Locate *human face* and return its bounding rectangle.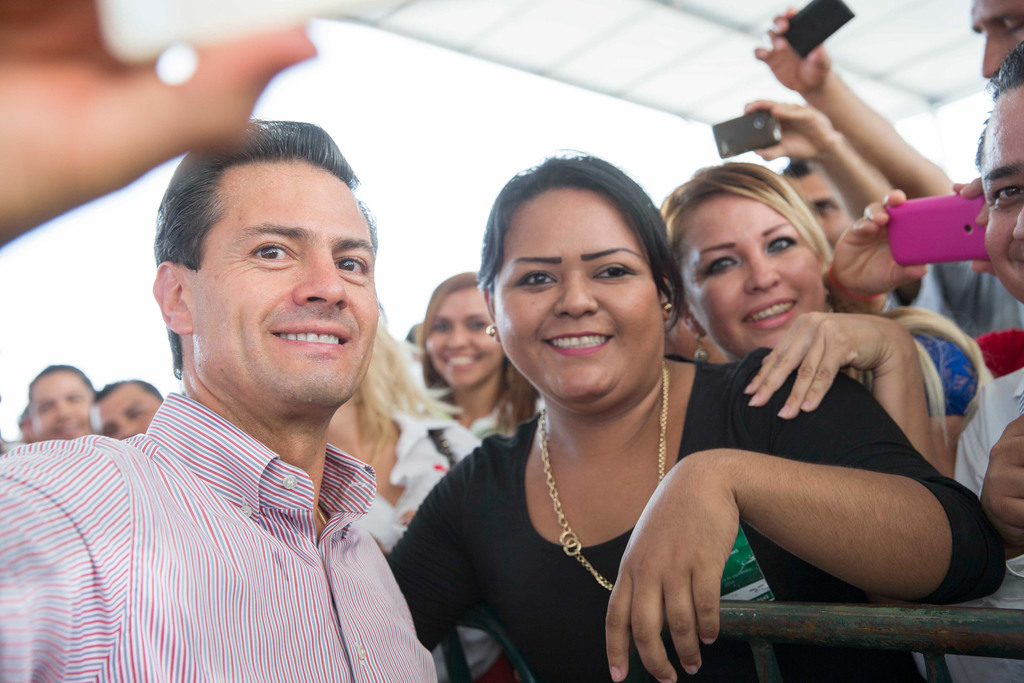
region(194, 165, 383, 404).
